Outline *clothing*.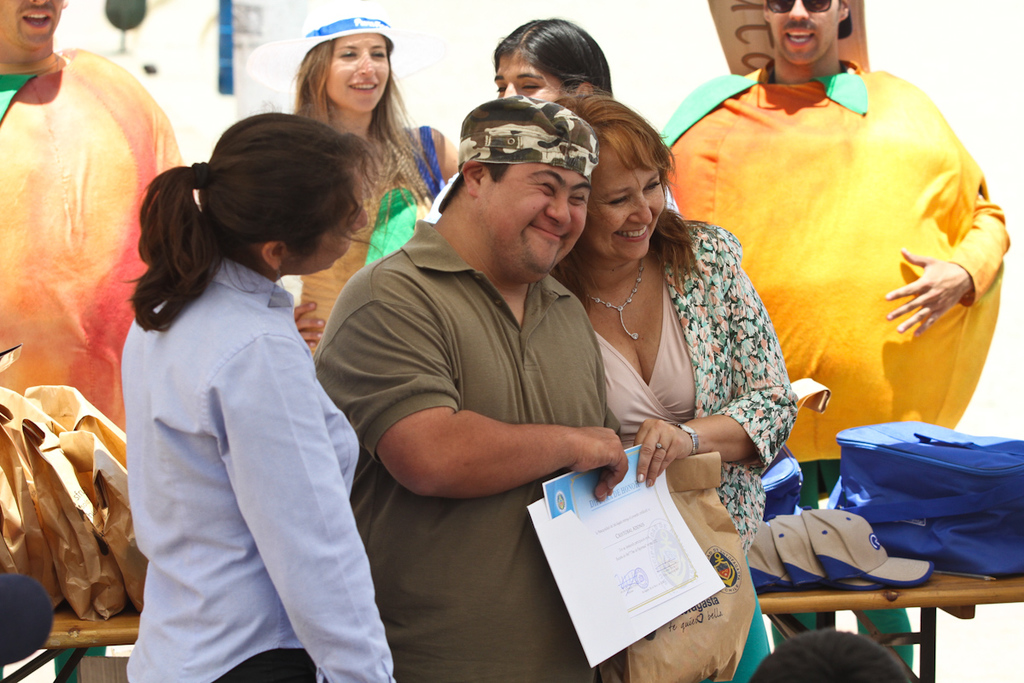
Outline: box(116, 250, 400, 682).
